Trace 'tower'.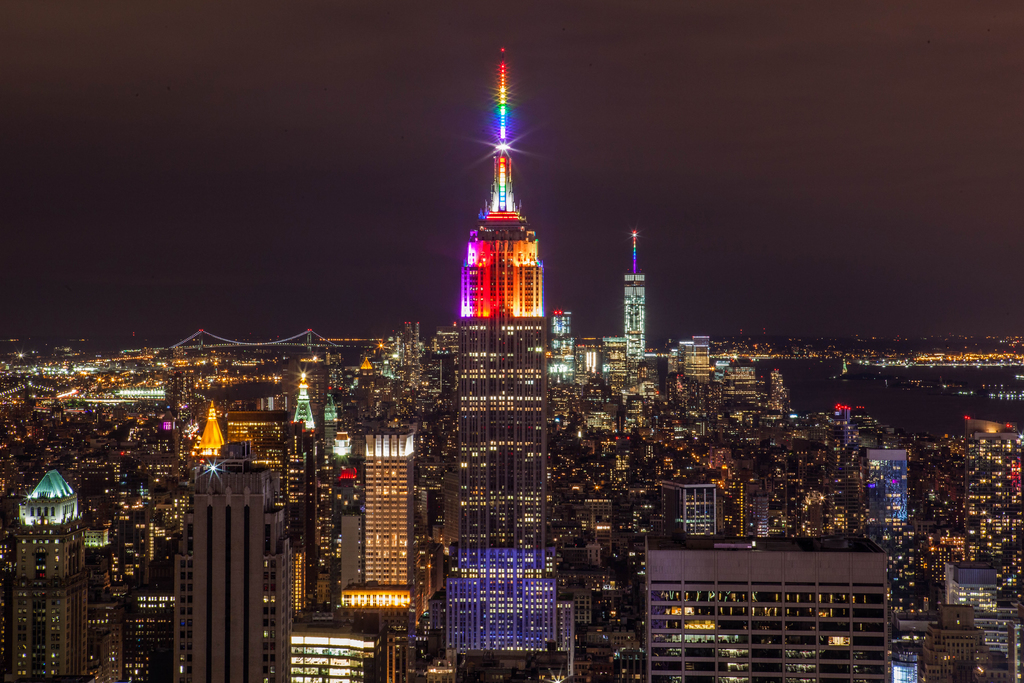
Traced to 6:461:77:682.
